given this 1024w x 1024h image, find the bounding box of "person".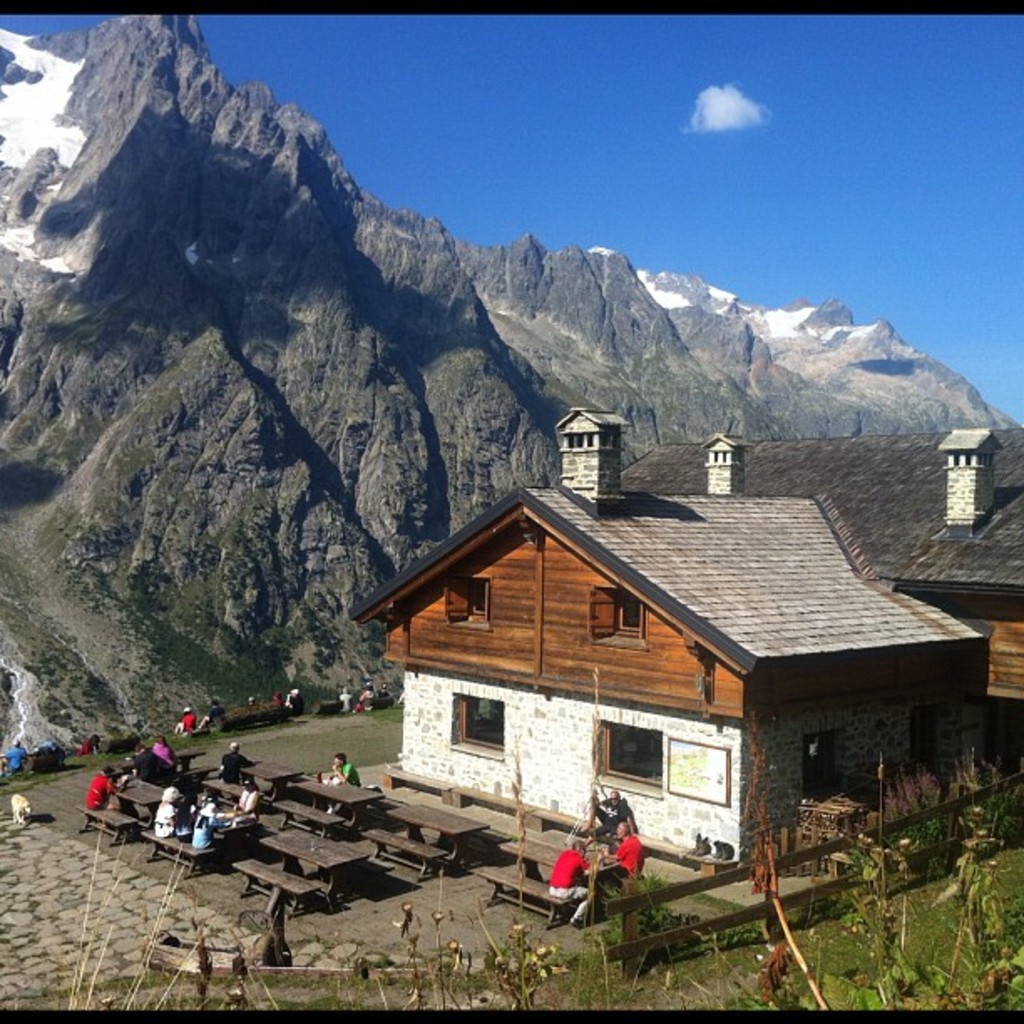
crop(375, 683, 390, 701).
